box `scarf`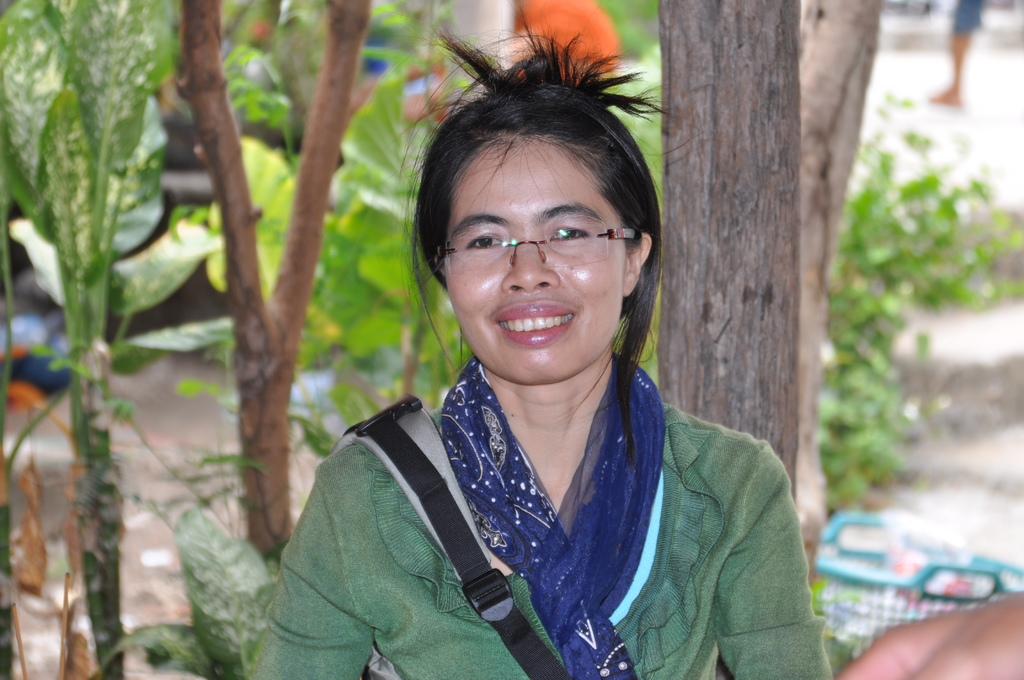
left=445, top=352, right=669, bottom=679
